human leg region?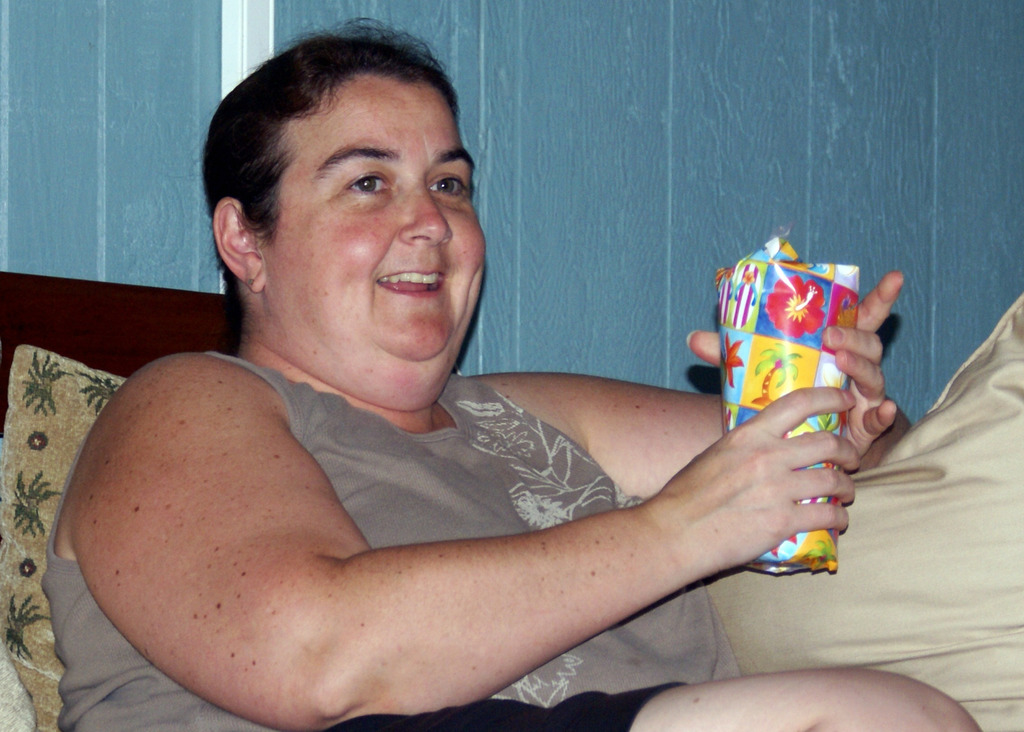
rect(537, 660, 985, 731)
